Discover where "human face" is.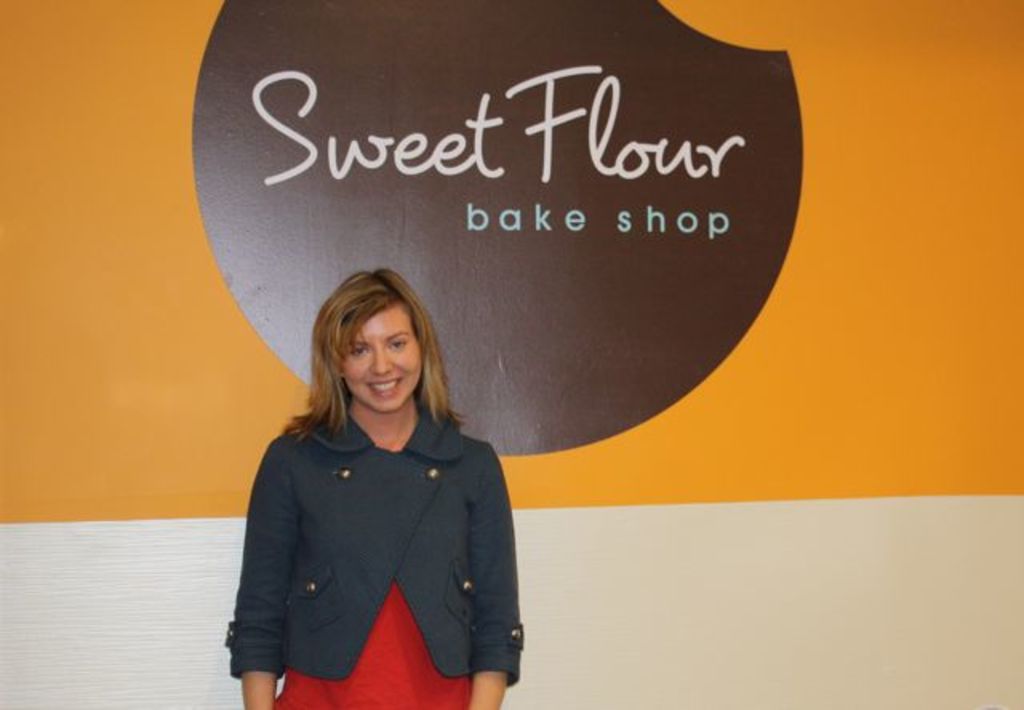
Discovered at (341, 302, 422, 411).
